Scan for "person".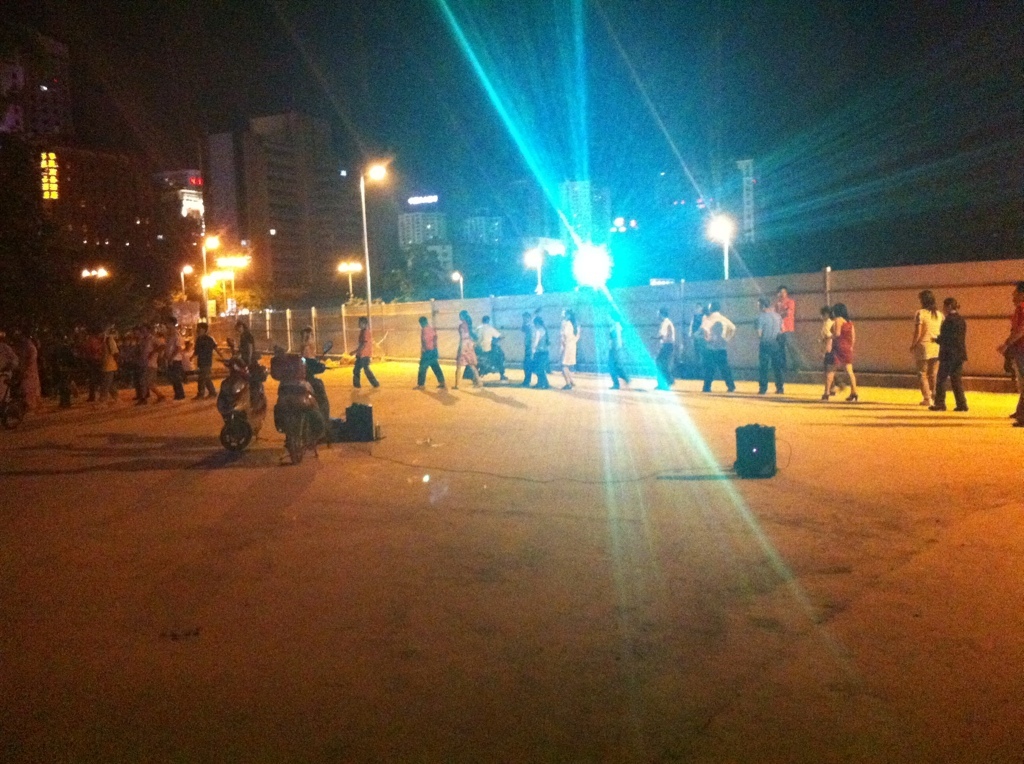
Scan result: bbox=(771, 282, 810, 375).
